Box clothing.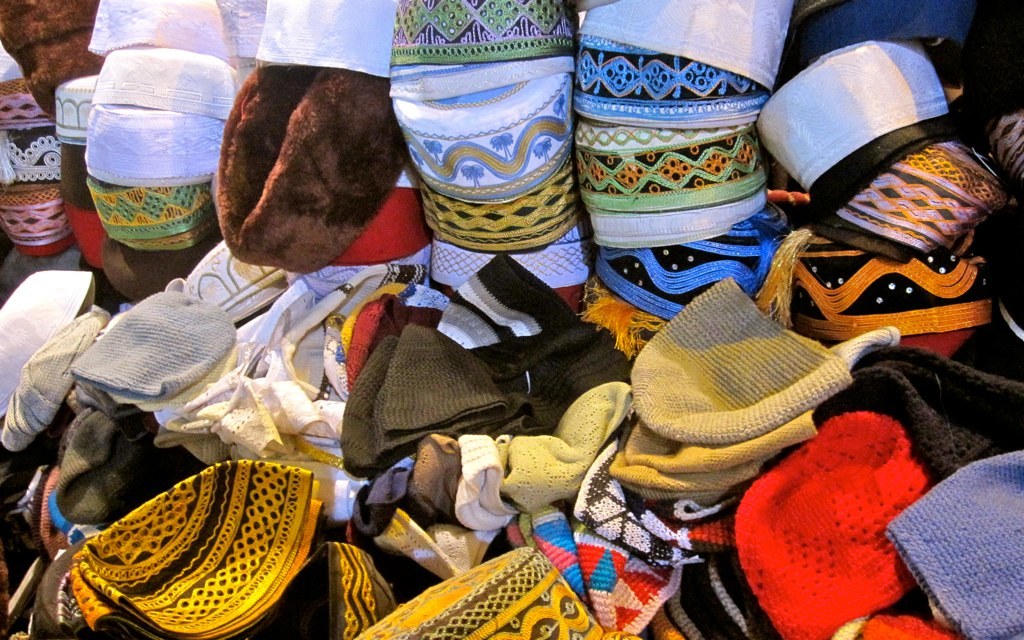
x1=401, y1=0, x2=552, y2=62.
